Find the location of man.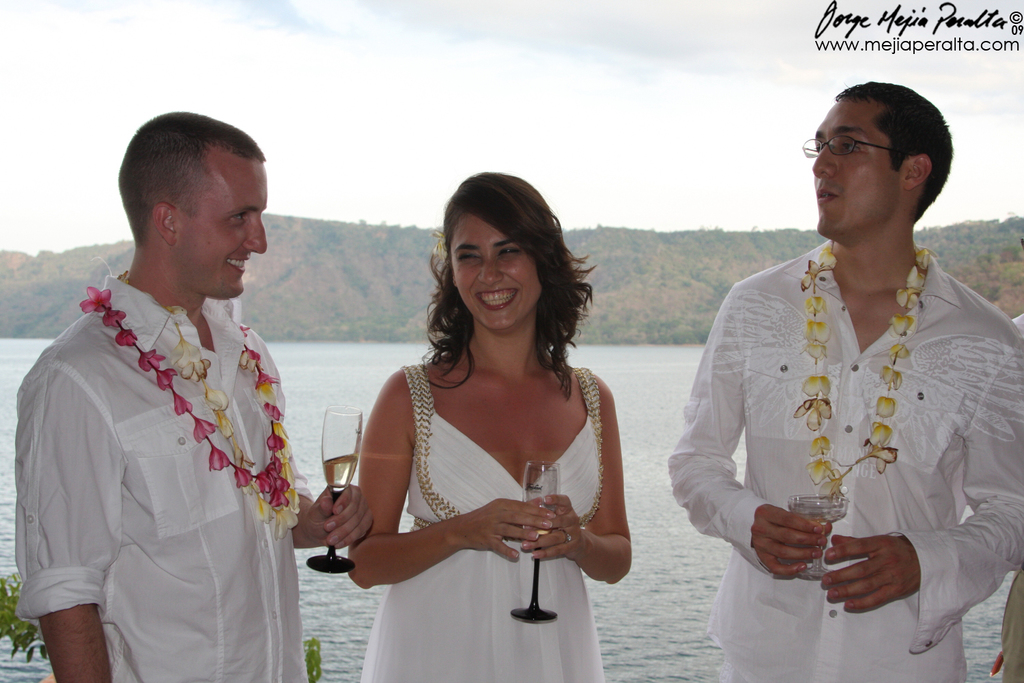
Location: 31,111,315,682.
